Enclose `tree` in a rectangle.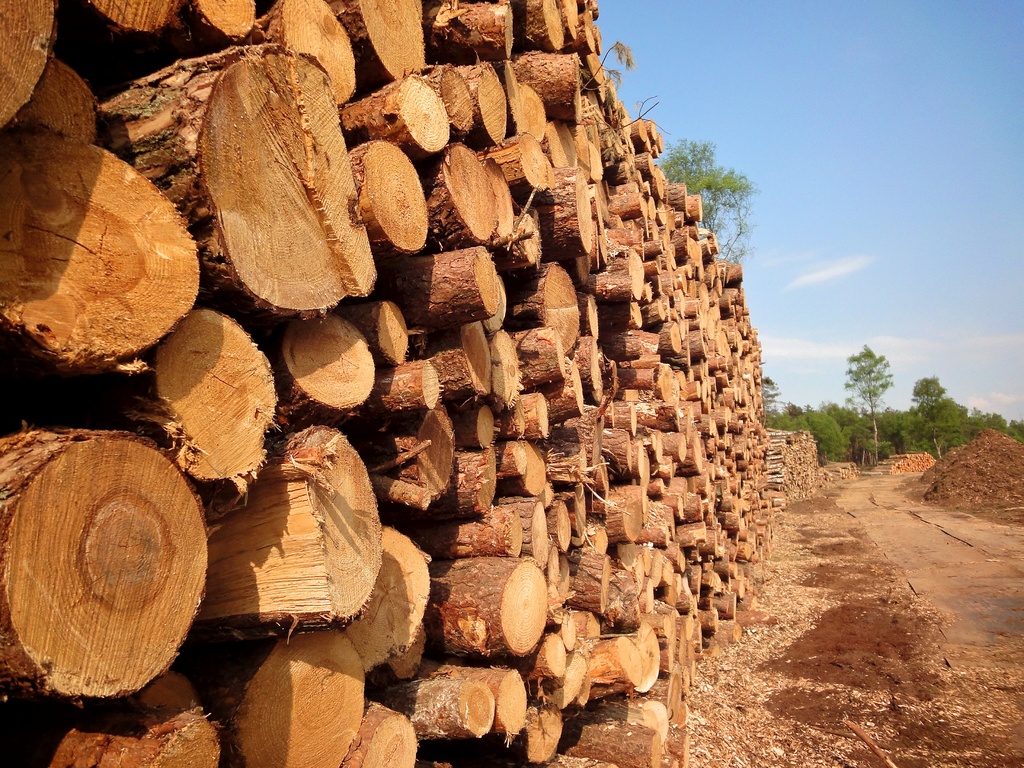
<region>897, 373, 1023, 455</region>.
